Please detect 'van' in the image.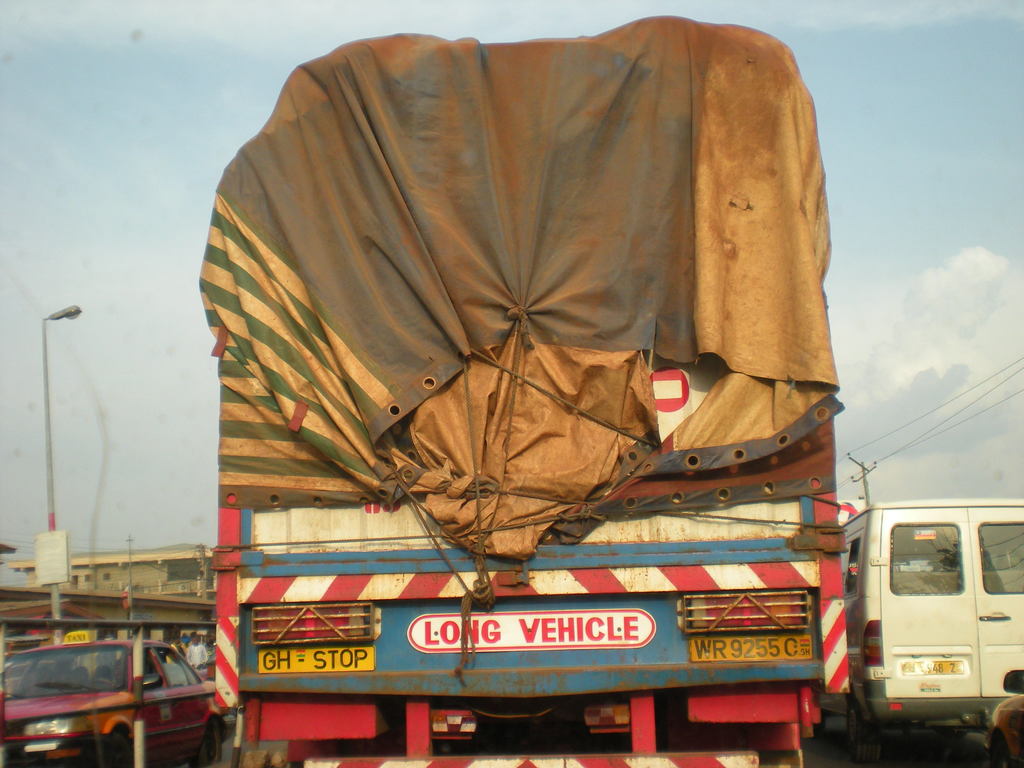
<box>816,496,1023,765</box>.
